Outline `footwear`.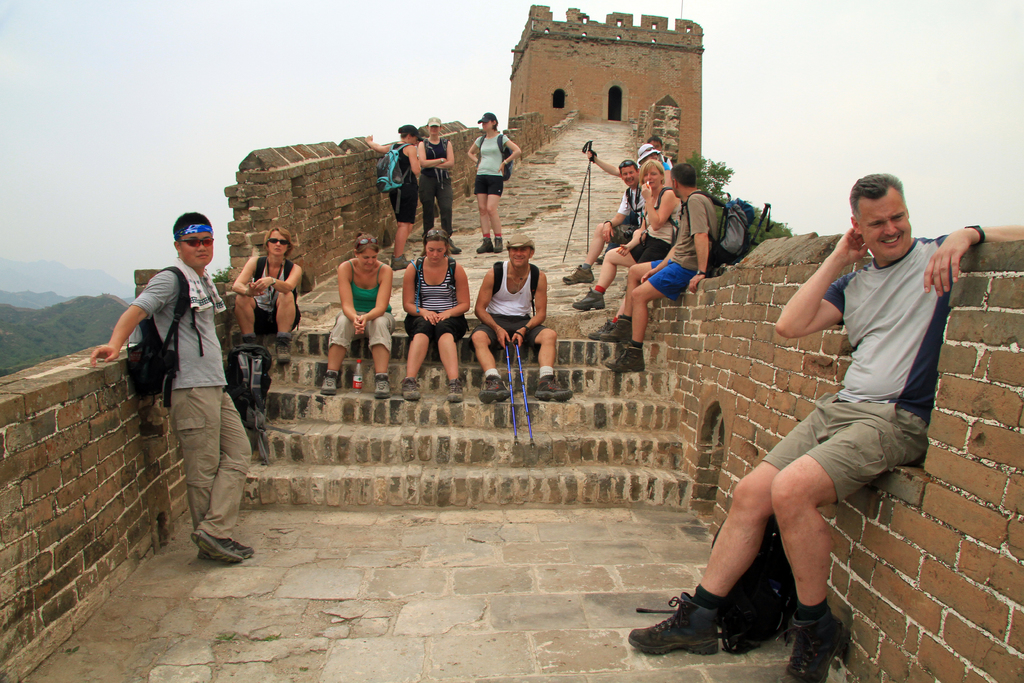
Outline: 374,375,394,397.
